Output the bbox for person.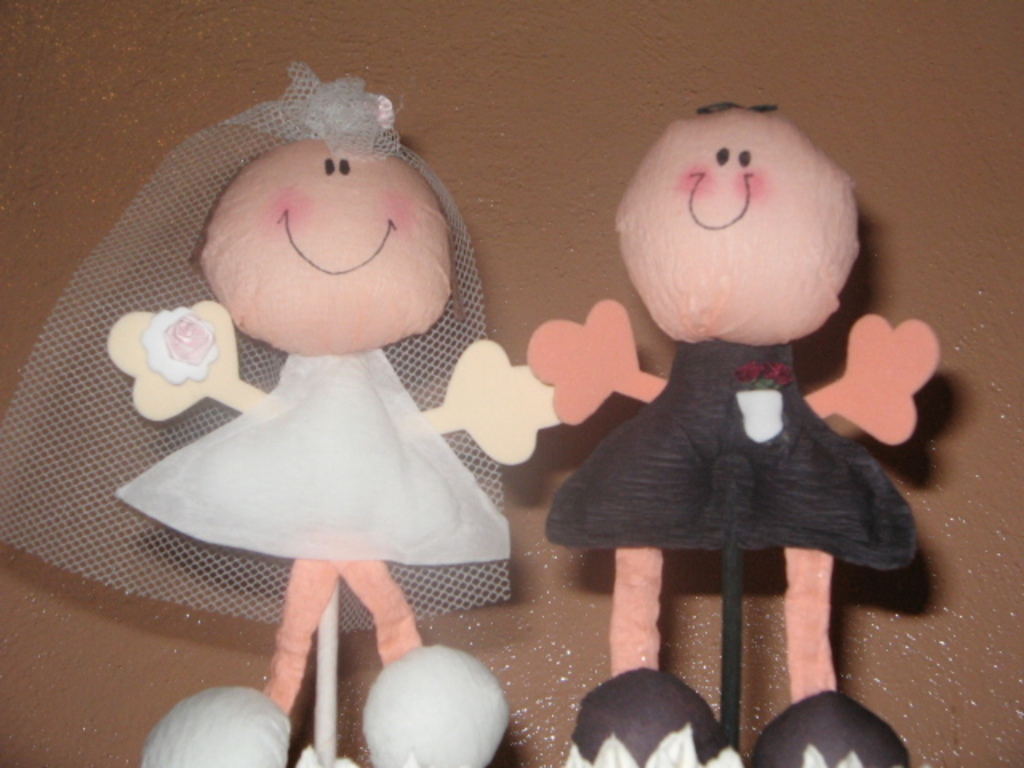
x1=528 y1=93 x2=944 y2=766.
